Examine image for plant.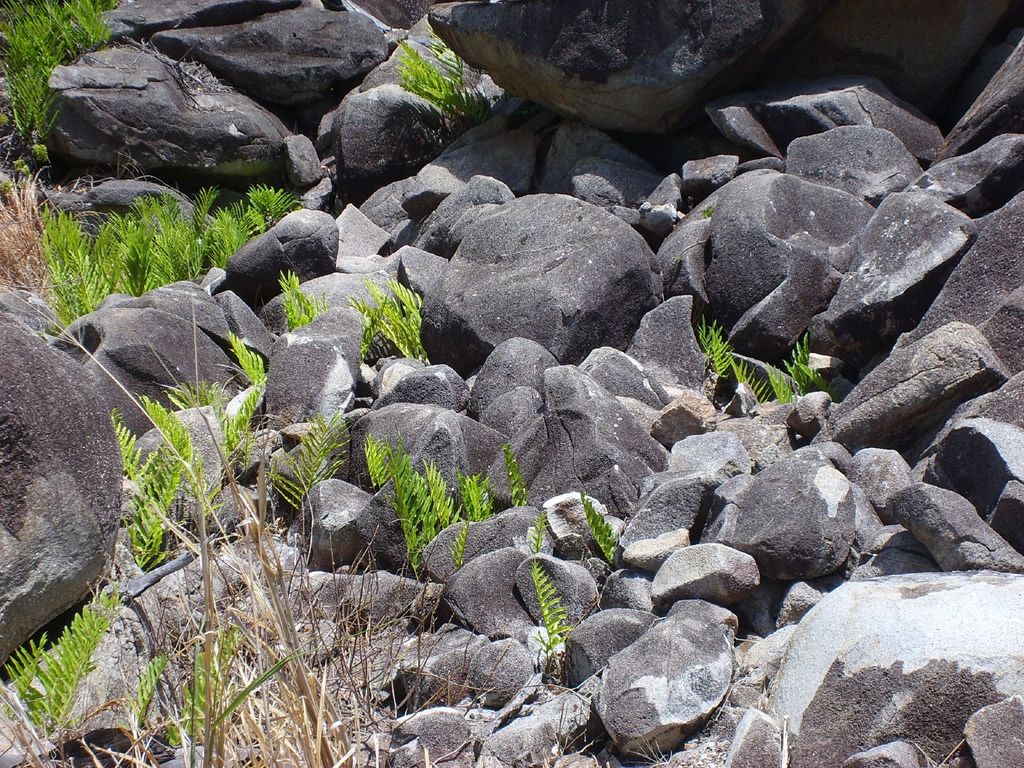
Examination result: left=525, top=540, right=589, bottom=680.
